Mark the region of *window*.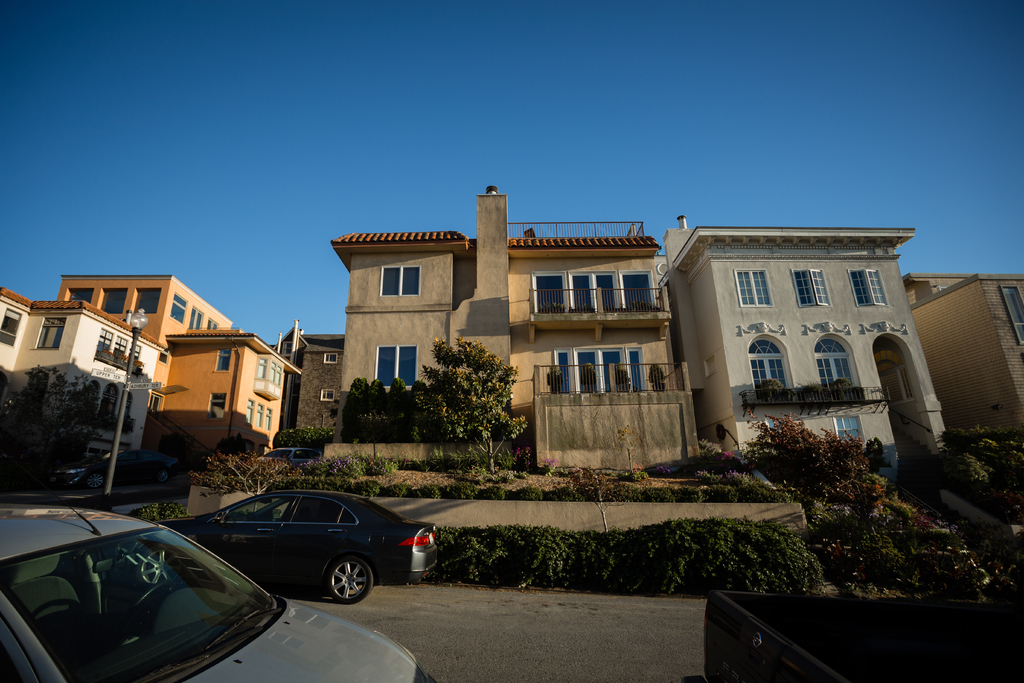
Region: x1=833 y1=415 x2=863 y2=437.
